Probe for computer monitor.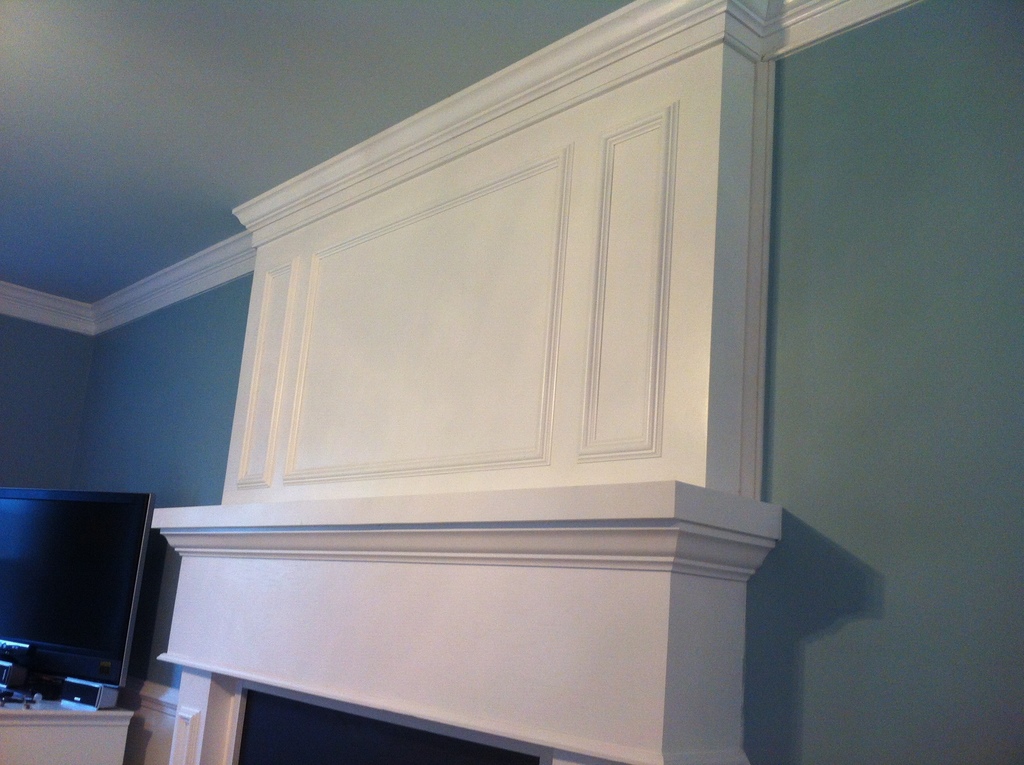
Probe result: 19, 474, 155, 698.
